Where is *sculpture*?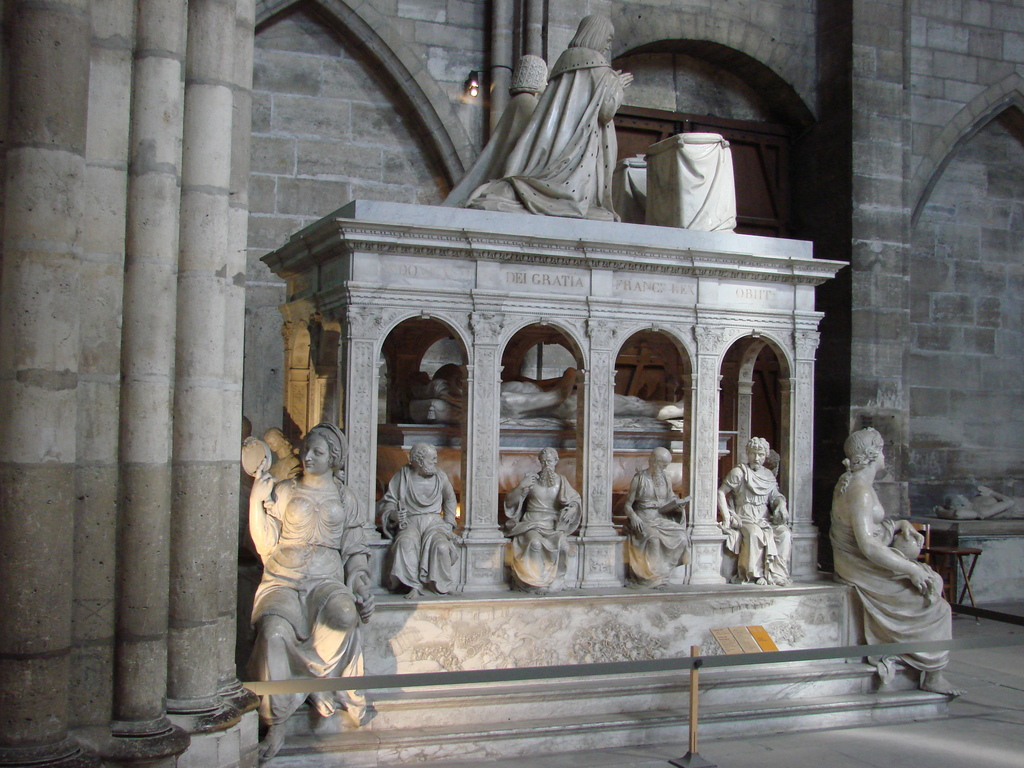
x1=241, y1=433, x2=277, y2=573.
